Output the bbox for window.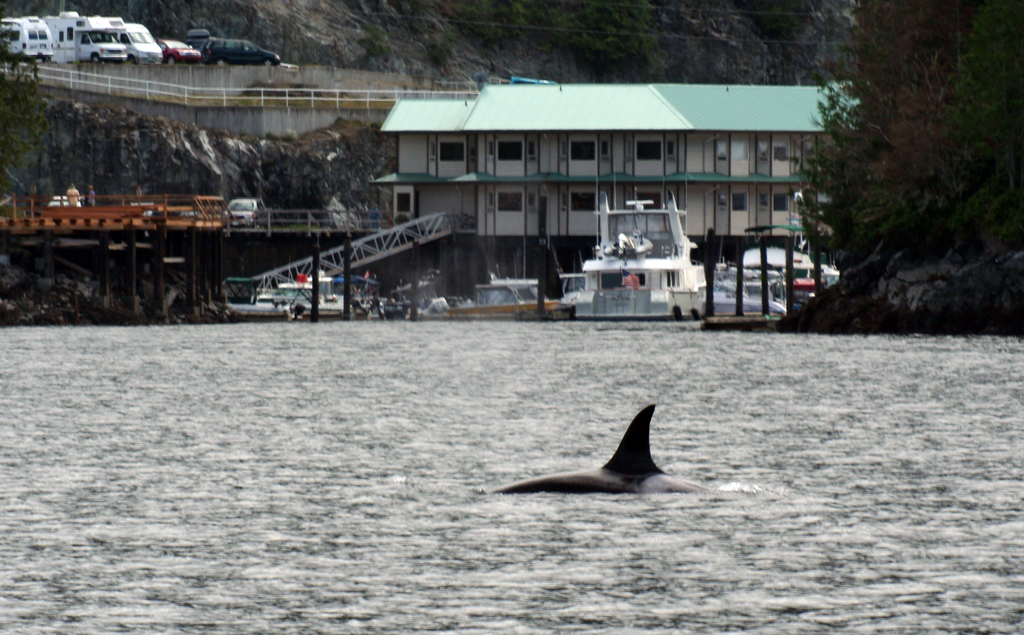
560 195 568 211.
